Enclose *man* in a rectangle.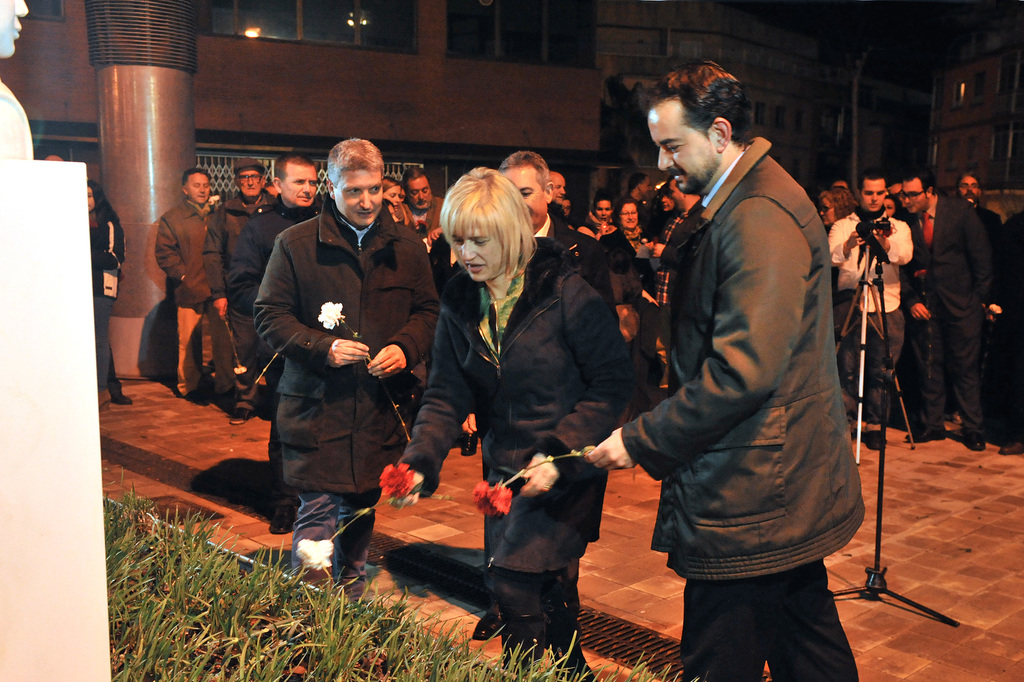
257,136,439,581.
